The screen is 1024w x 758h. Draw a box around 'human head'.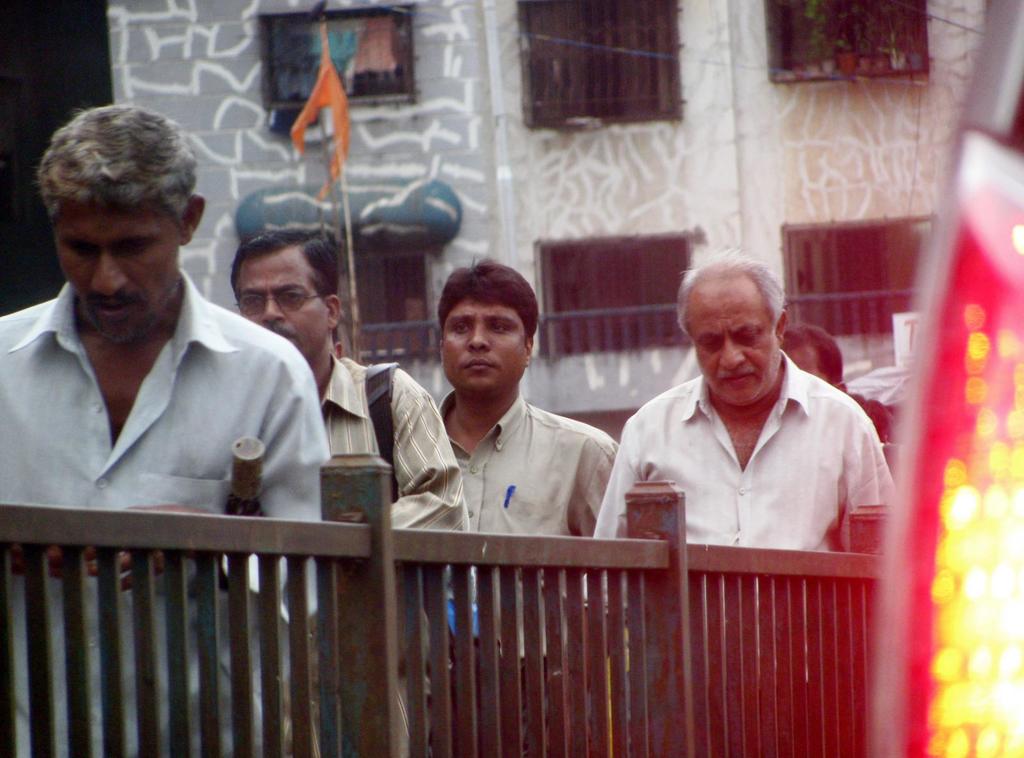
bbox=(778, 316, 846, 393).
